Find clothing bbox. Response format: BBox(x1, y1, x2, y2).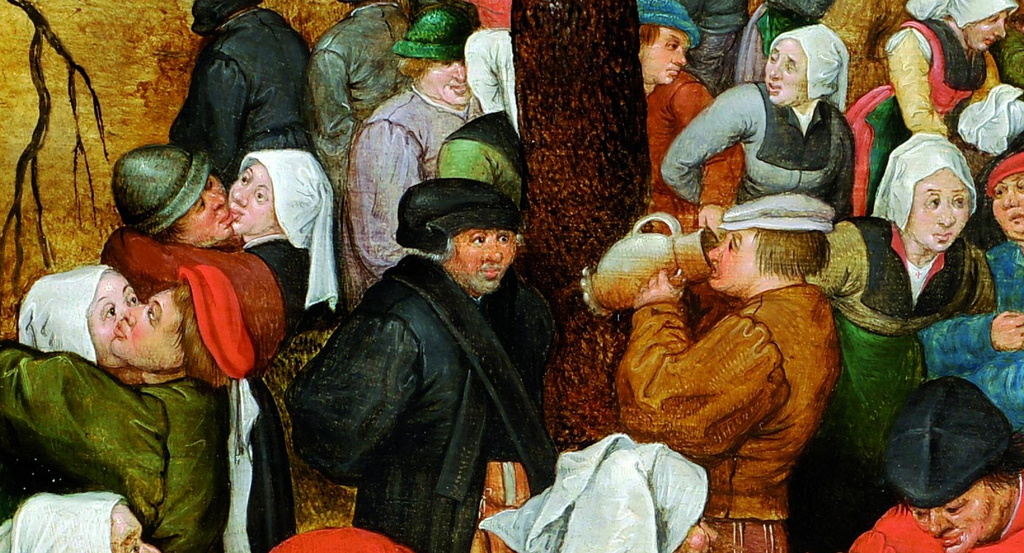
BBox(612, 295, 836, 552).
